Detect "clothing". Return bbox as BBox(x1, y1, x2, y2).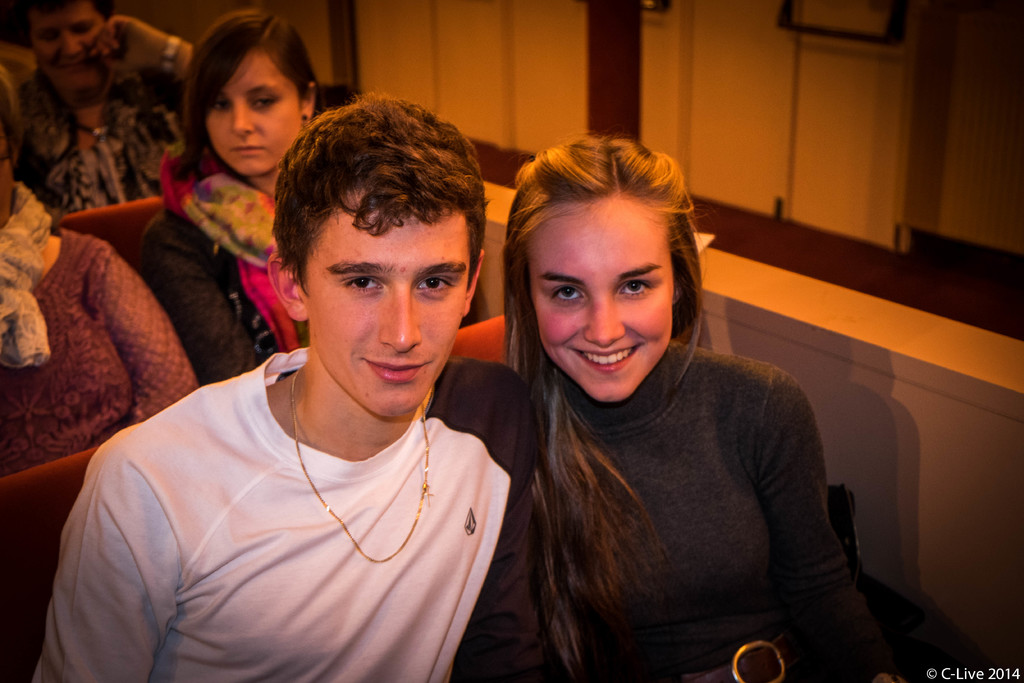
BBox(0, 181, 198, 478).
